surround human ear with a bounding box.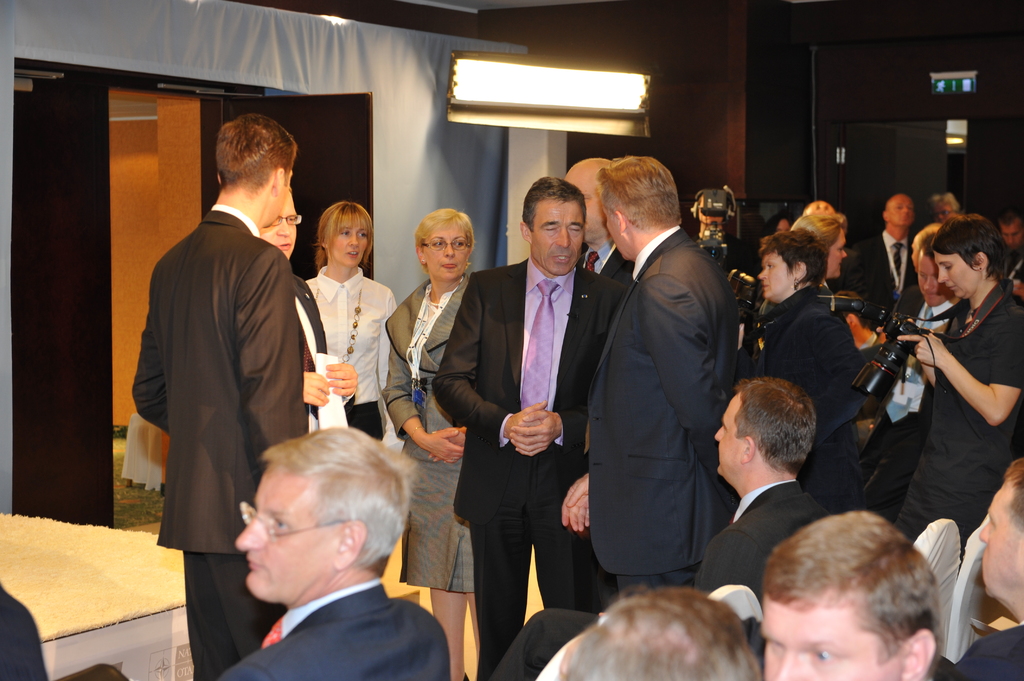
[x1=217, y1=174, x2=223, y2=187].
